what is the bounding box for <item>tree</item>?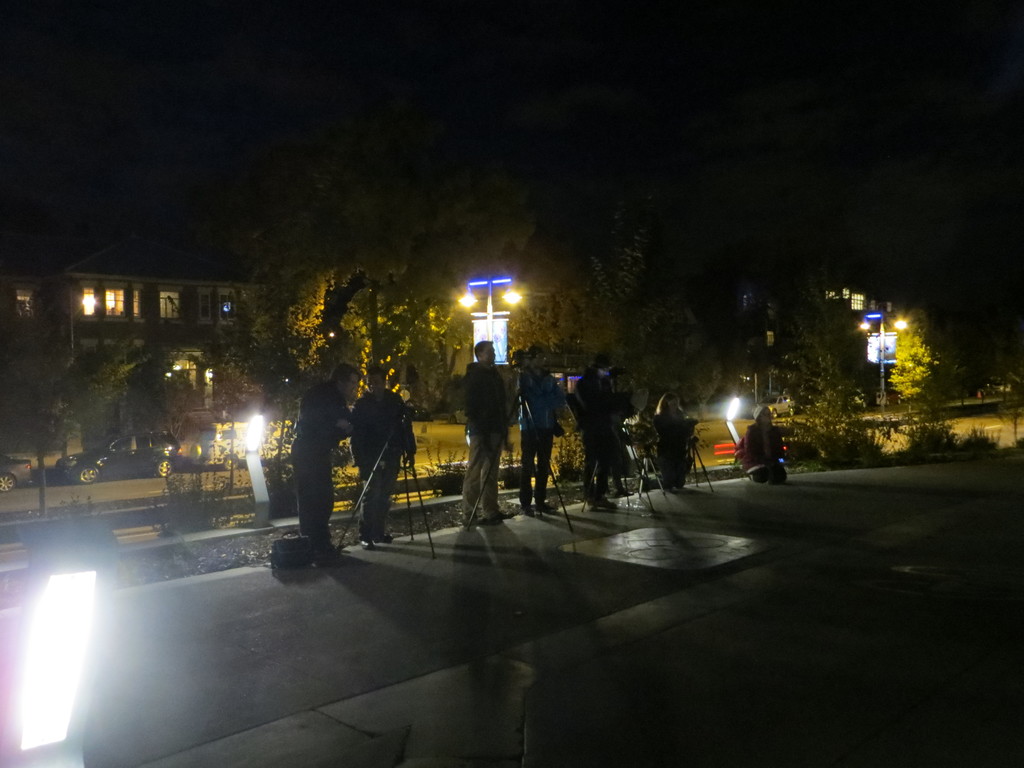
[211, 147, 733, 468].
